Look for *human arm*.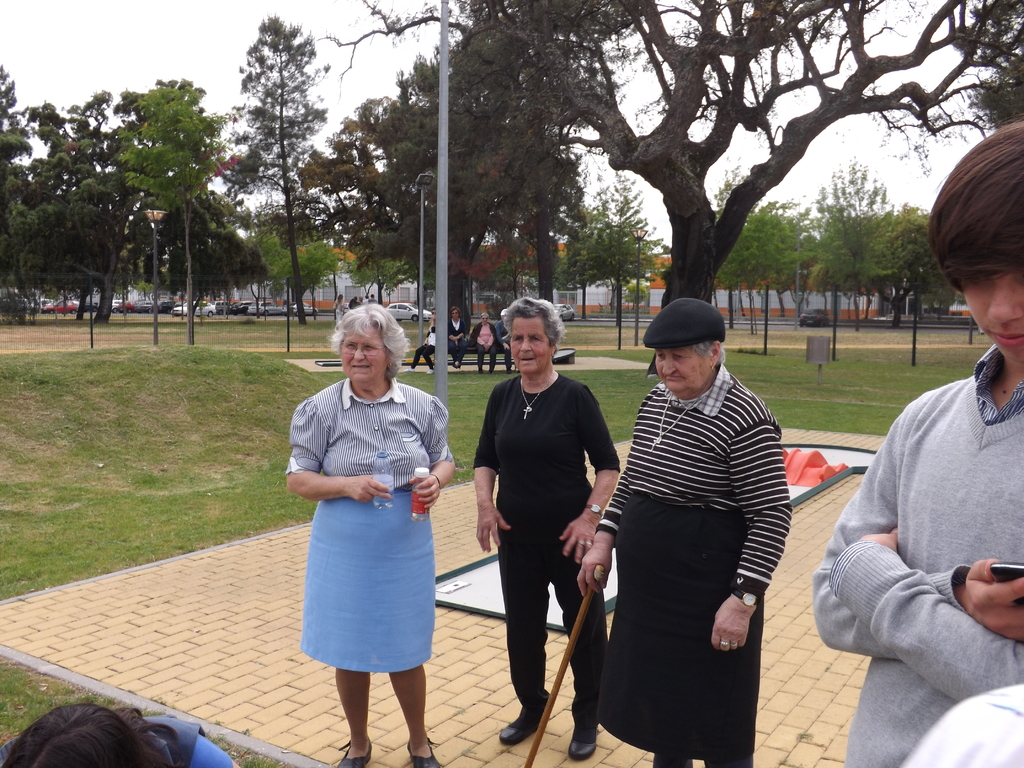
Found: BBox(410, 390, 467, 509).
